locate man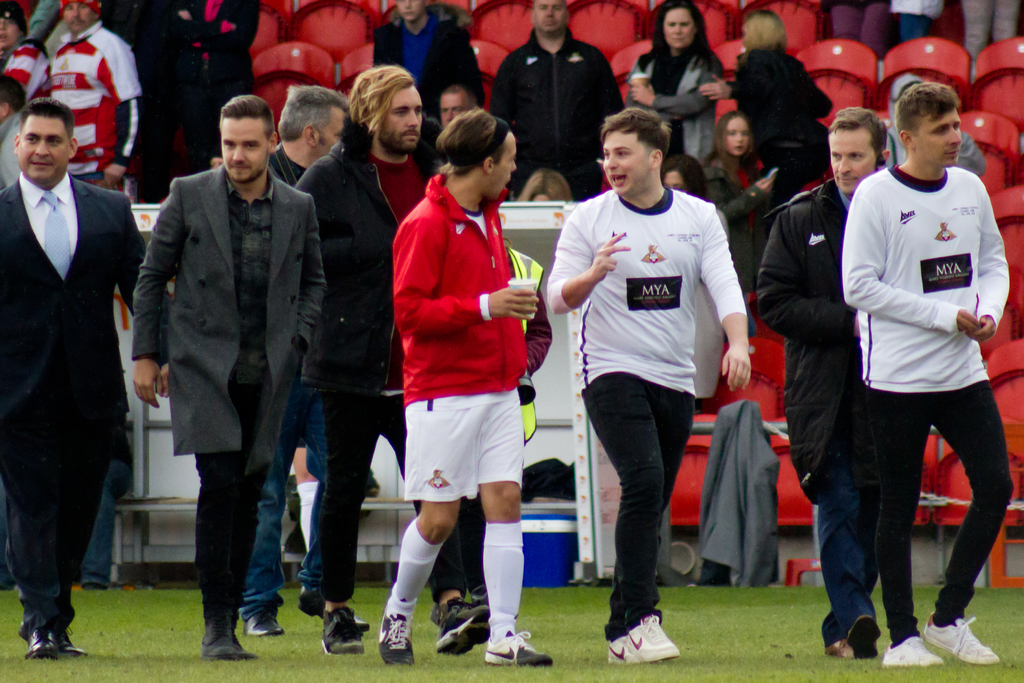
<region>45, 0, 142, 190</region>
